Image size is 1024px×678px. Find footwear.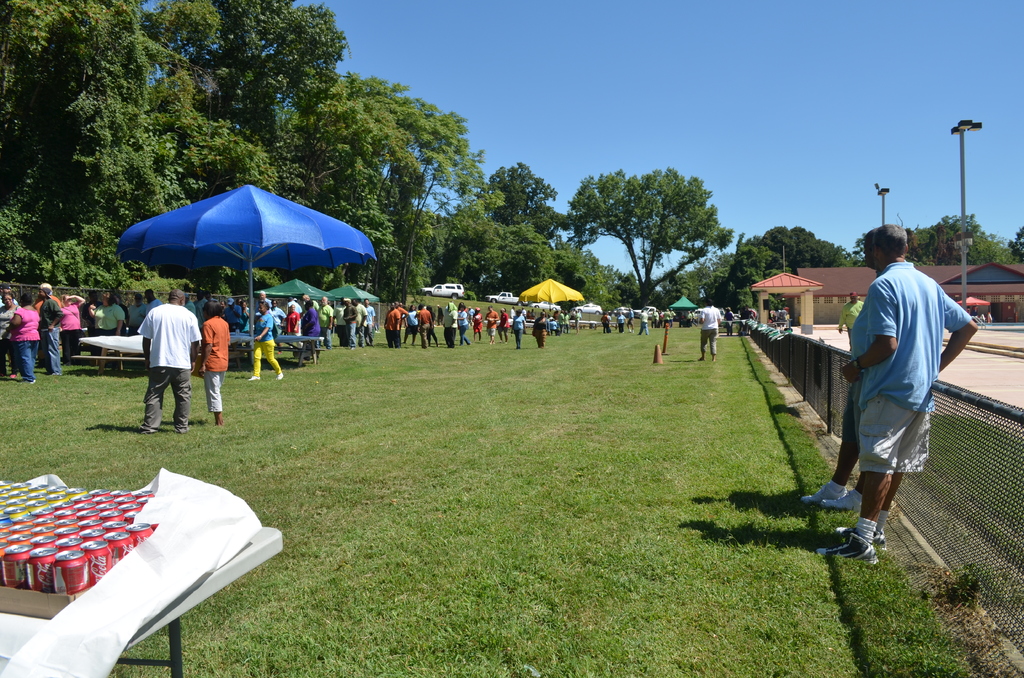
847/532/890/547.
